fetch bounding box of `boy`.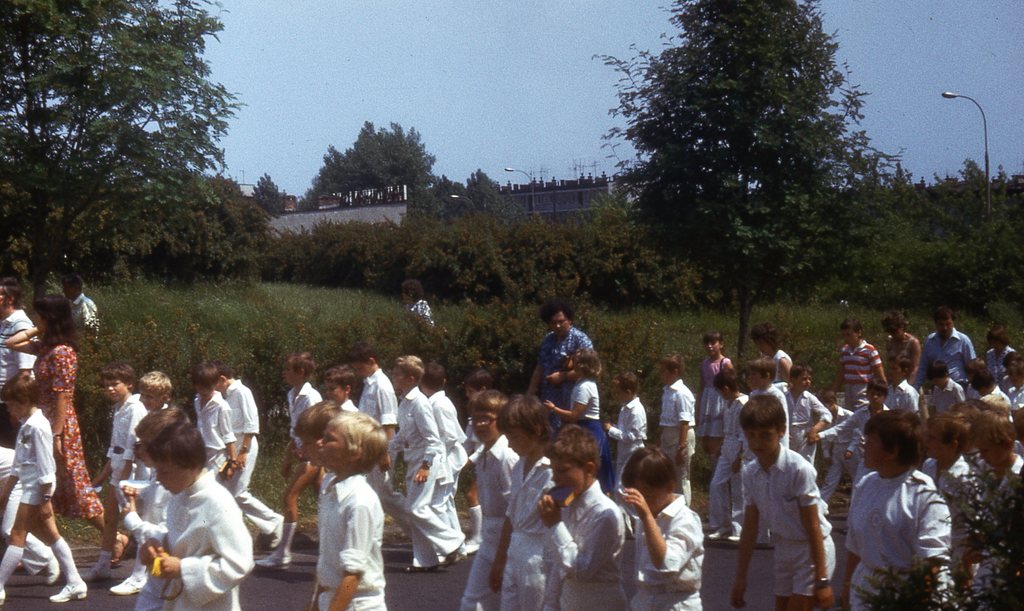
Bbox: box=[536, 423, 634, 610].
